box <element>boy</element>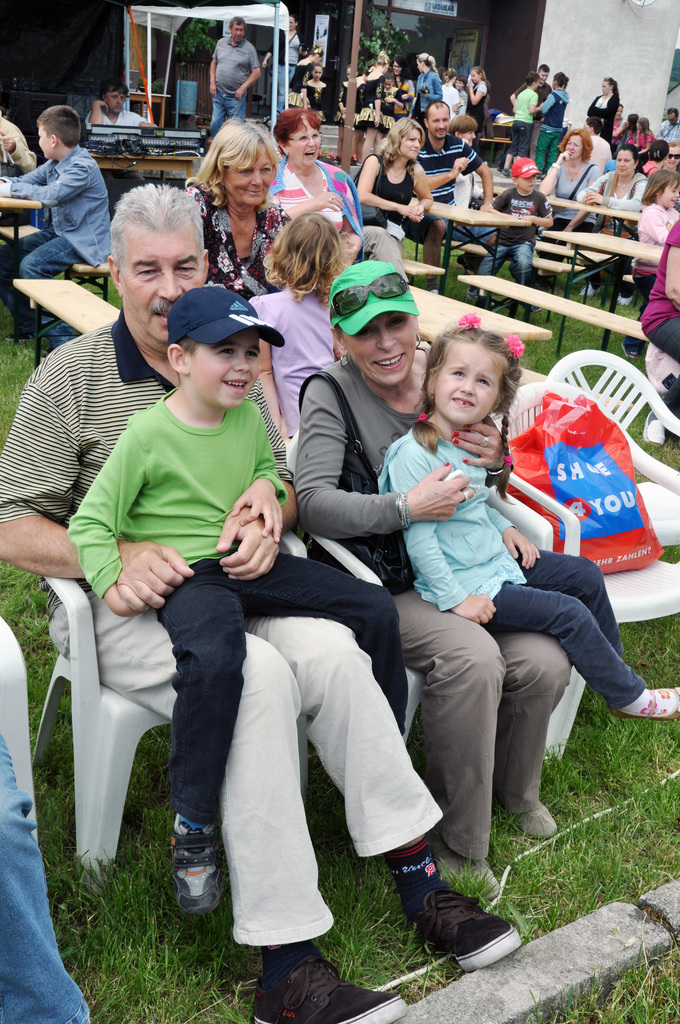
458, 72, 469, 114
